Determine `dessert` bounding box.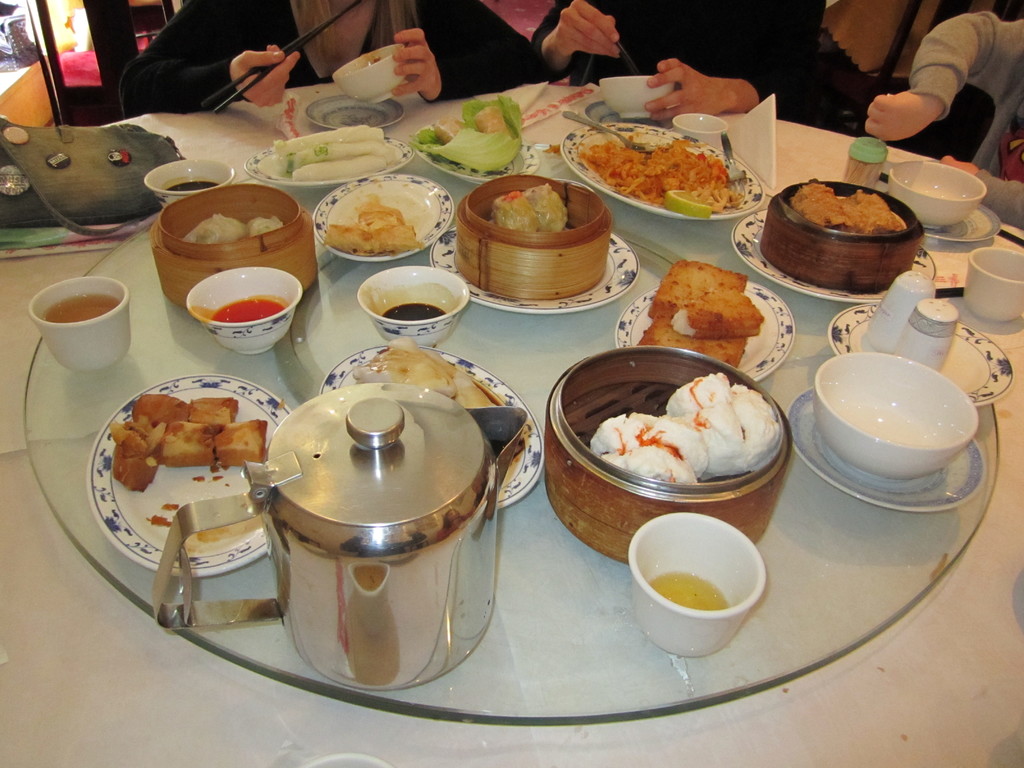
Determined: (110,425,162,486).
